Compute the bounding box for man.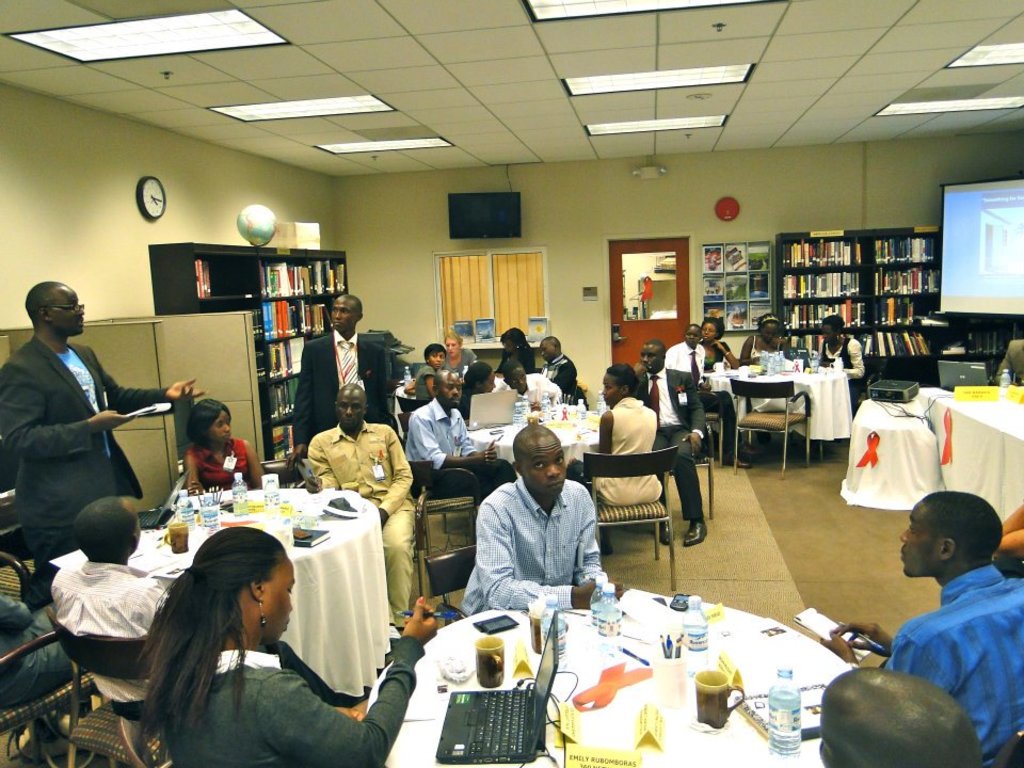
(292, 293, 391, 453).
